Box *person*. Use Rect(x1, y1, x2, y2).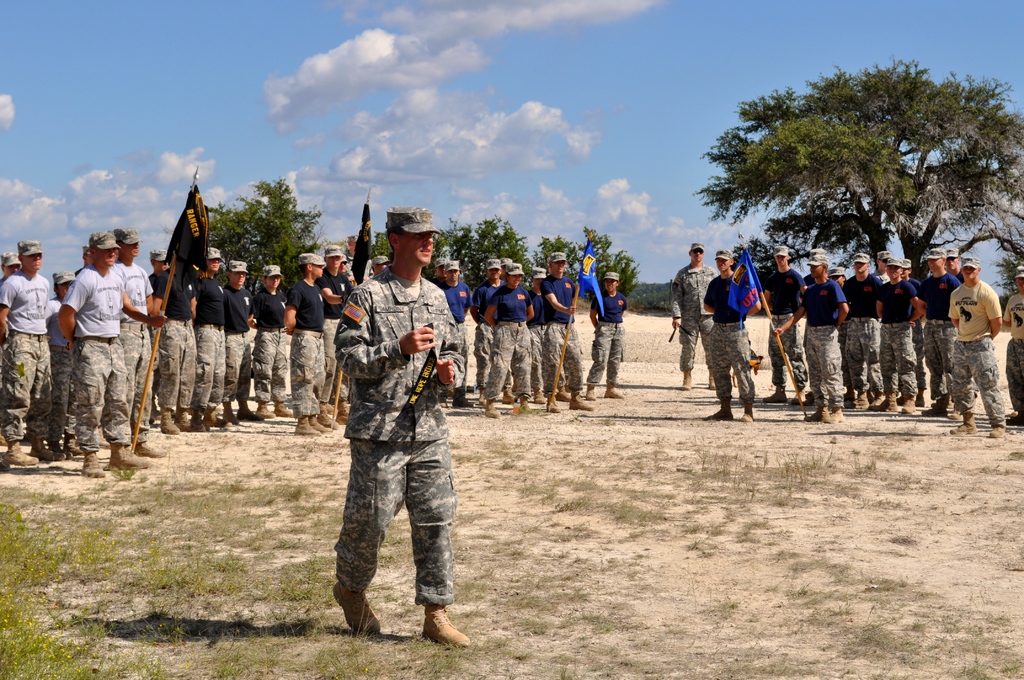
Rect(330, 228, 467, 649).
